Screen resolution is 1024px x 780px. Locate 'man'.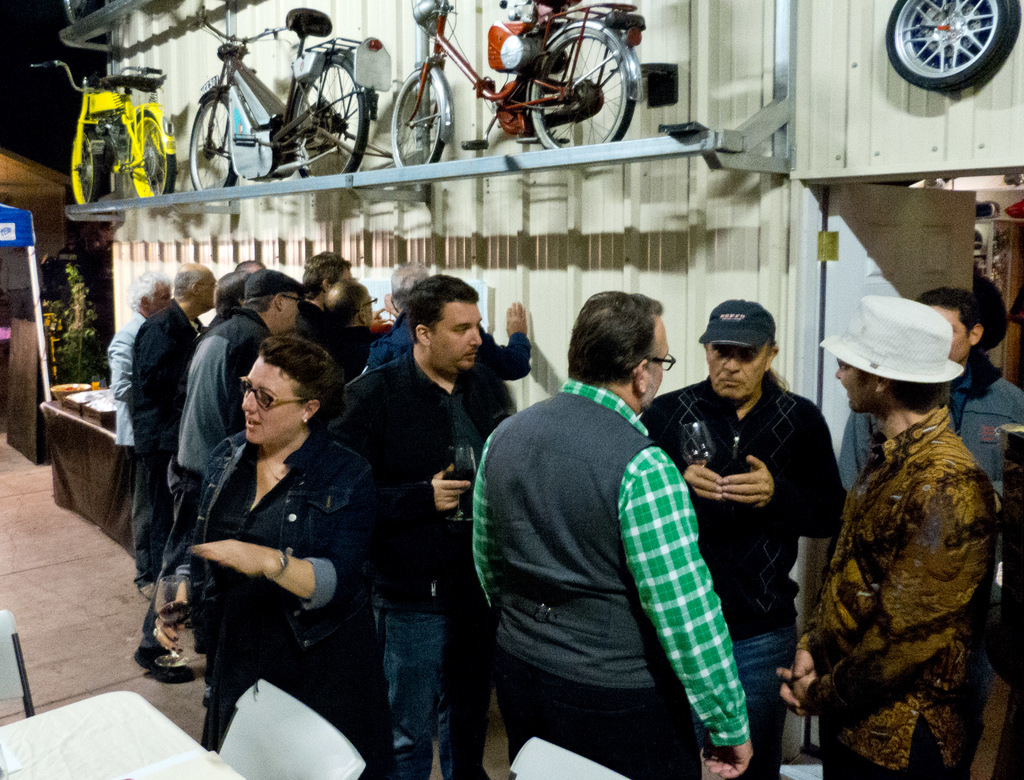
BBox(776, 297, 997, 779).
